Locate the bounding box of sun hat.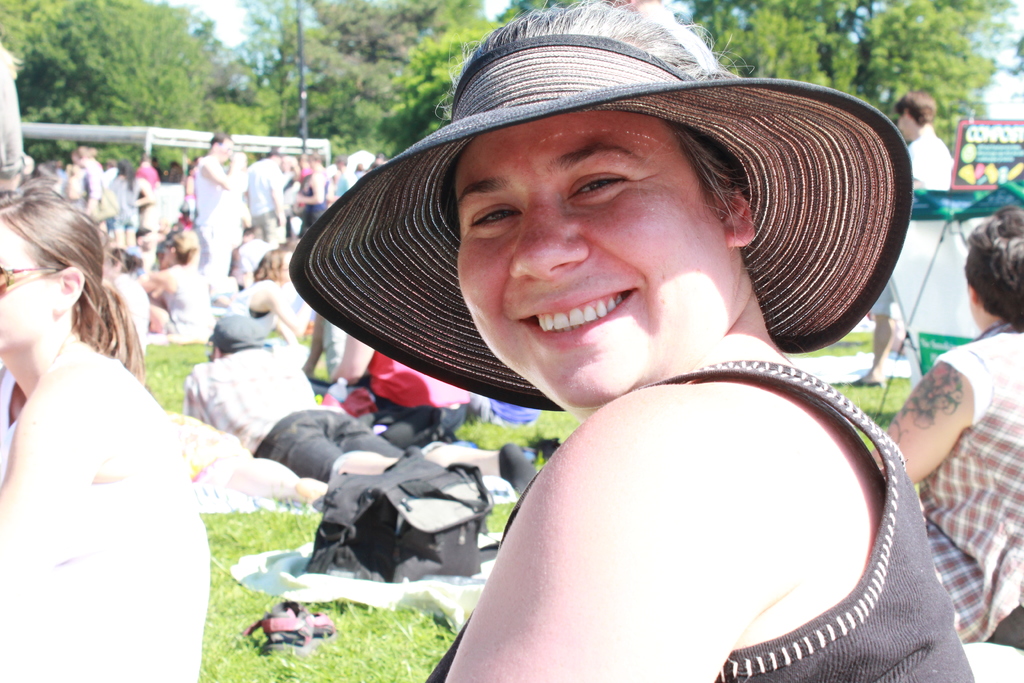
Bounding box: detection(289, 29, 910, 413).
